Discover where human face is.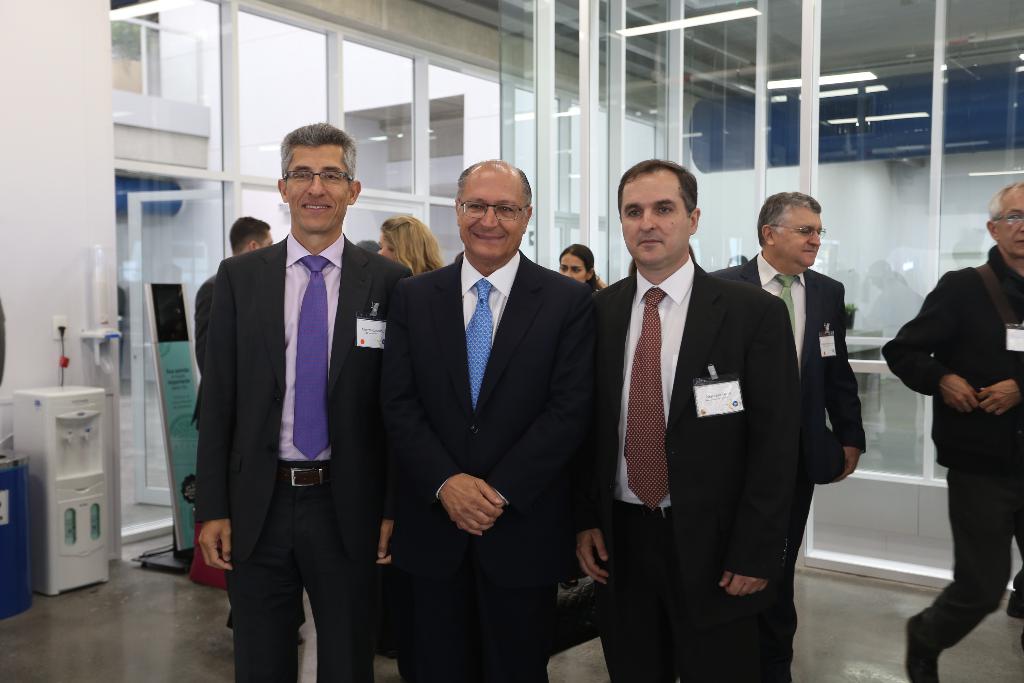
Discovered at 284, 140, 343, 233.
